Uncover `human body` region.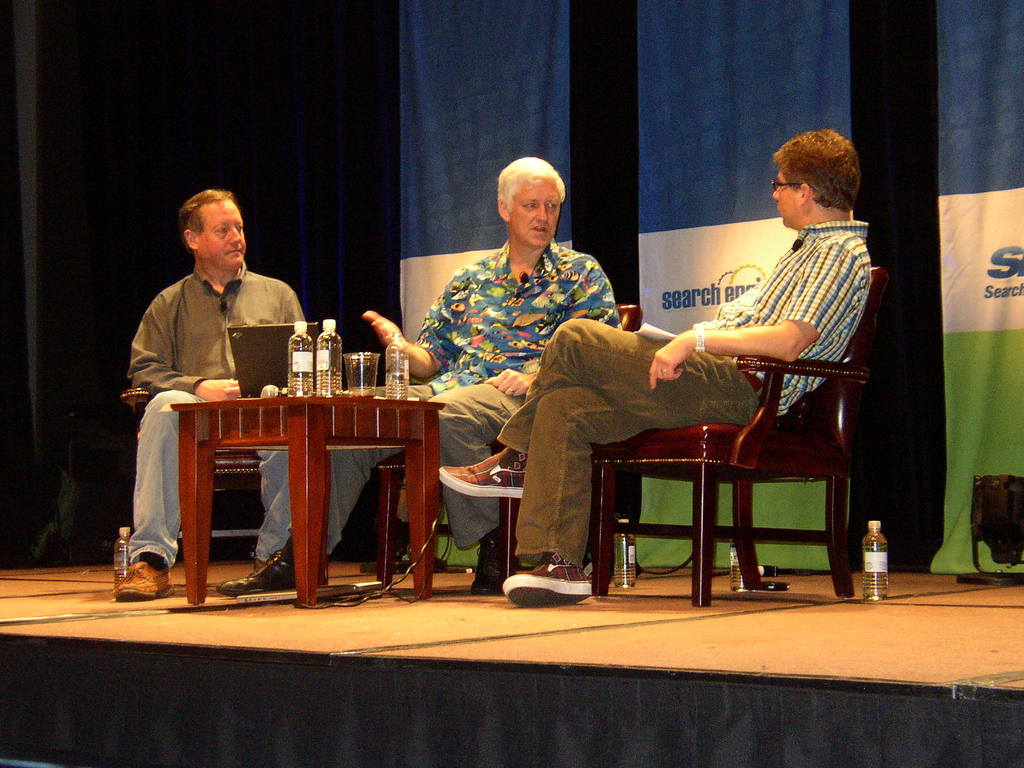
Uncovered: 212/237/633/595.
